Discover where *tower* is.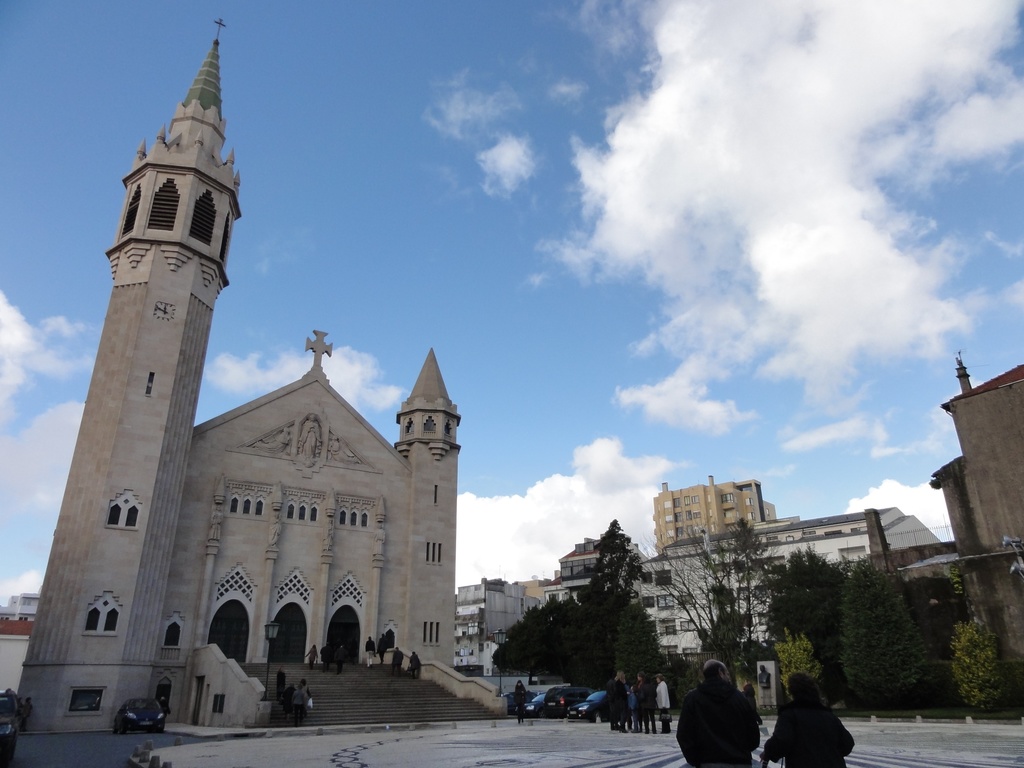
Discovered at 646/467/771/564.
